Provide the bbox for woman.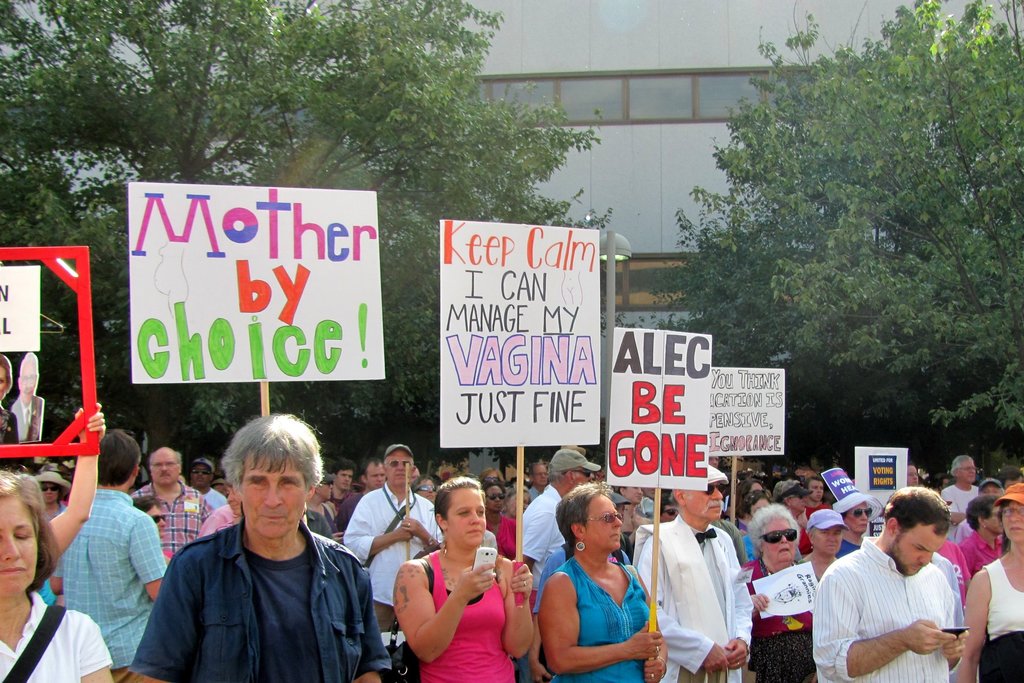
955 483 1023 682.
